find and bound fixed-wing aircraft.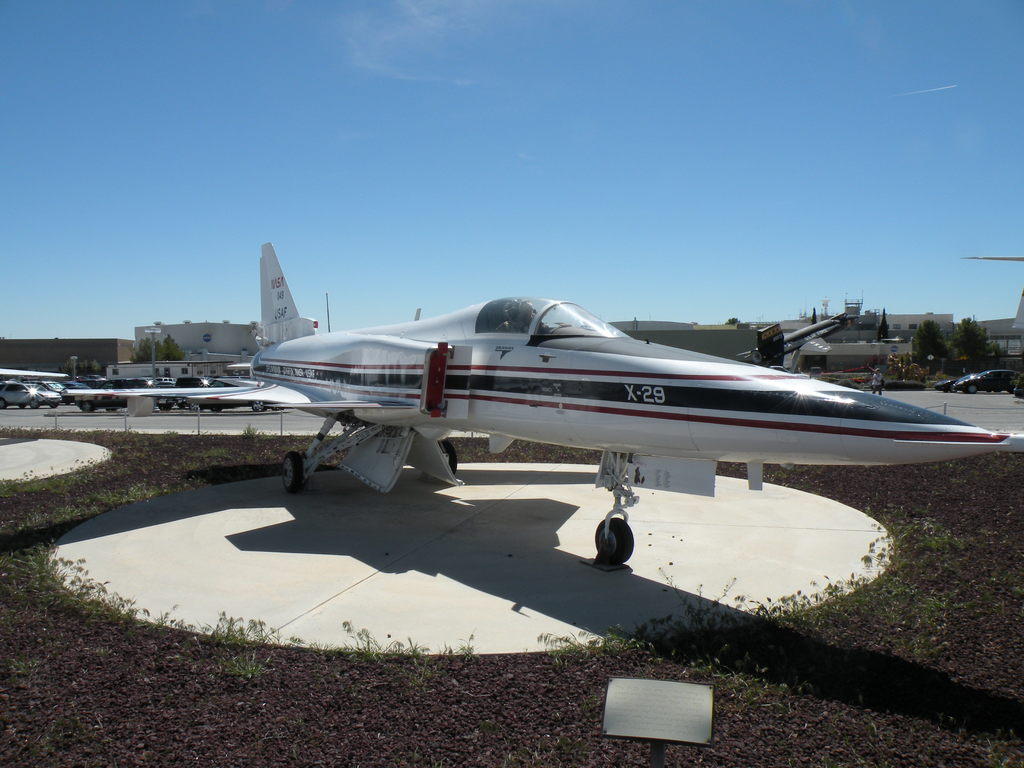
Bound: box=[726, 311, 842, 376].
